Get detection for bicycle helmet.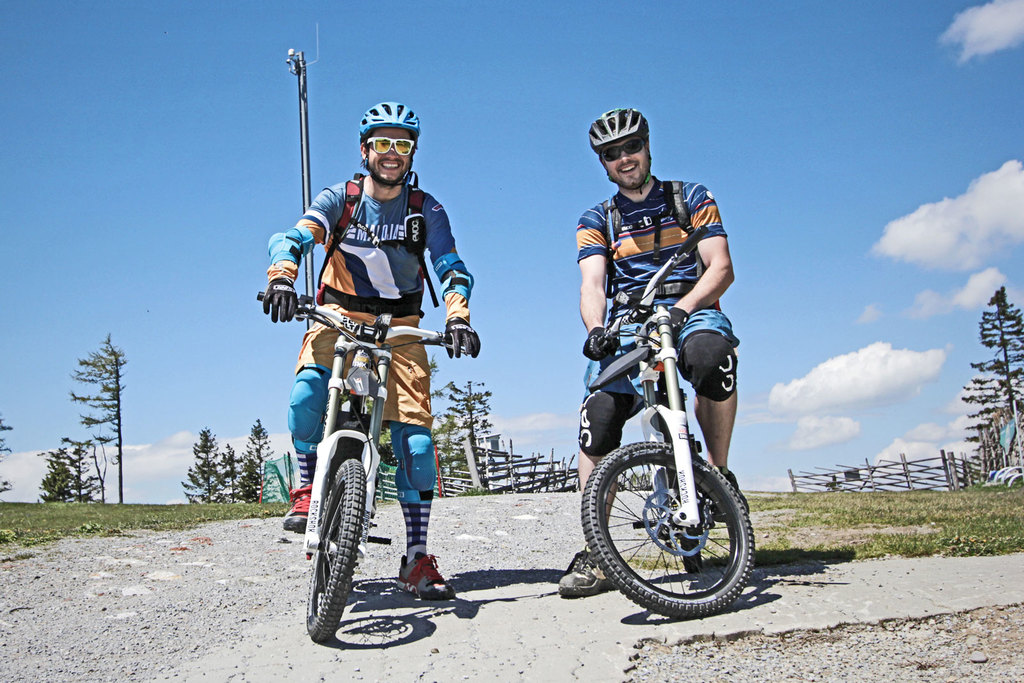
Detection: 588/102/645/156.
